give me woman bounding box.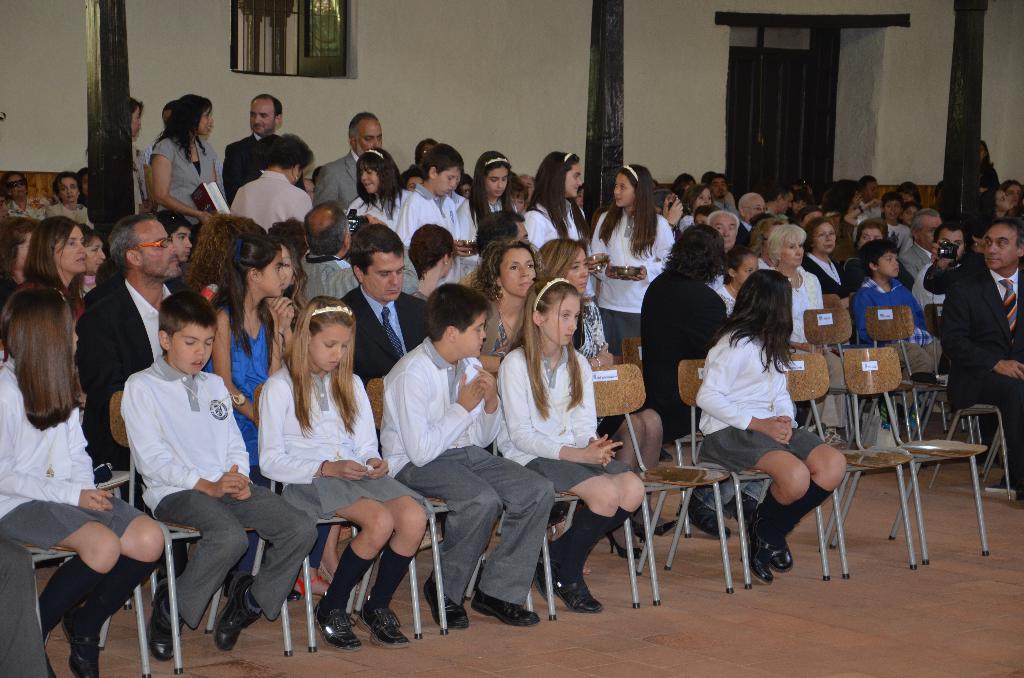
[x1=677, y1=182, x2=714, y2=228].
